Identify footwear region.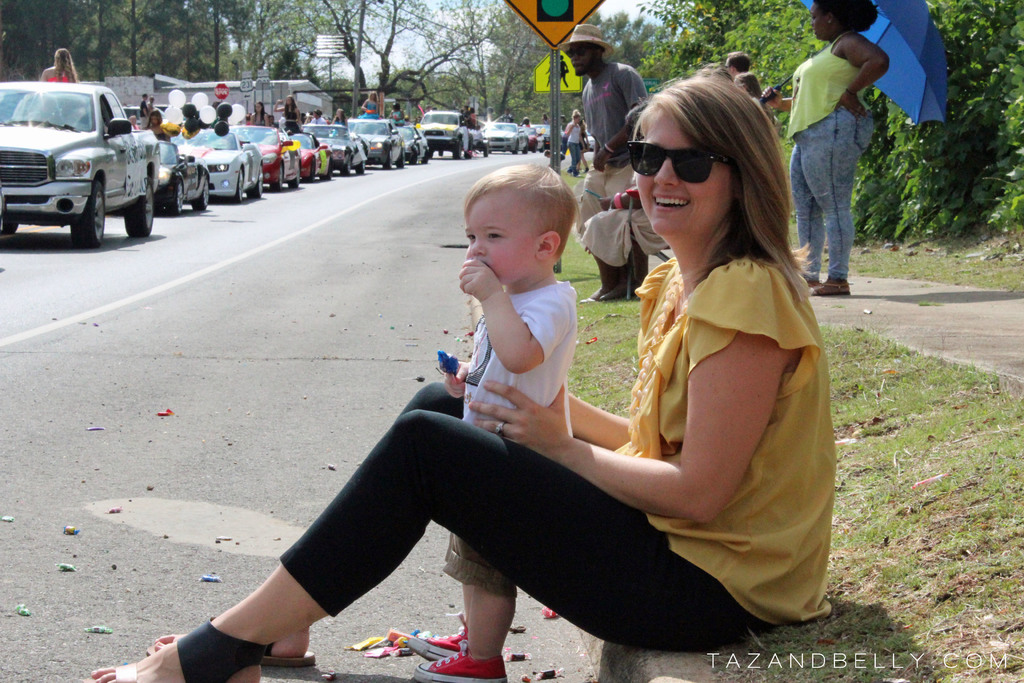
Region: 586/286/605/302.
